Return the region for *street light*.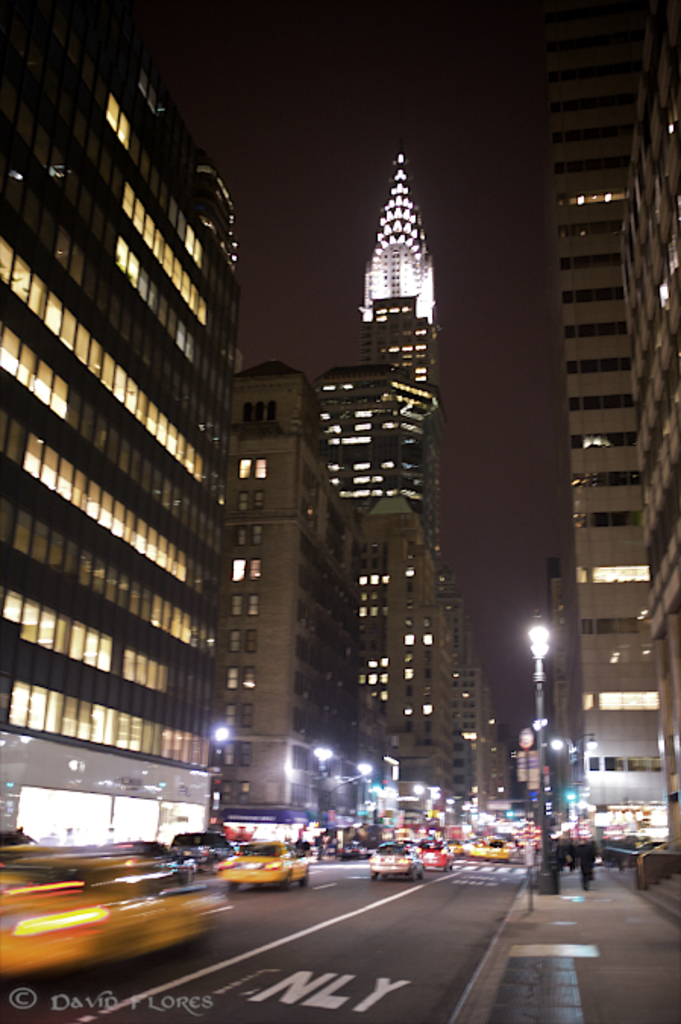
[353, 757, 379, 783].
